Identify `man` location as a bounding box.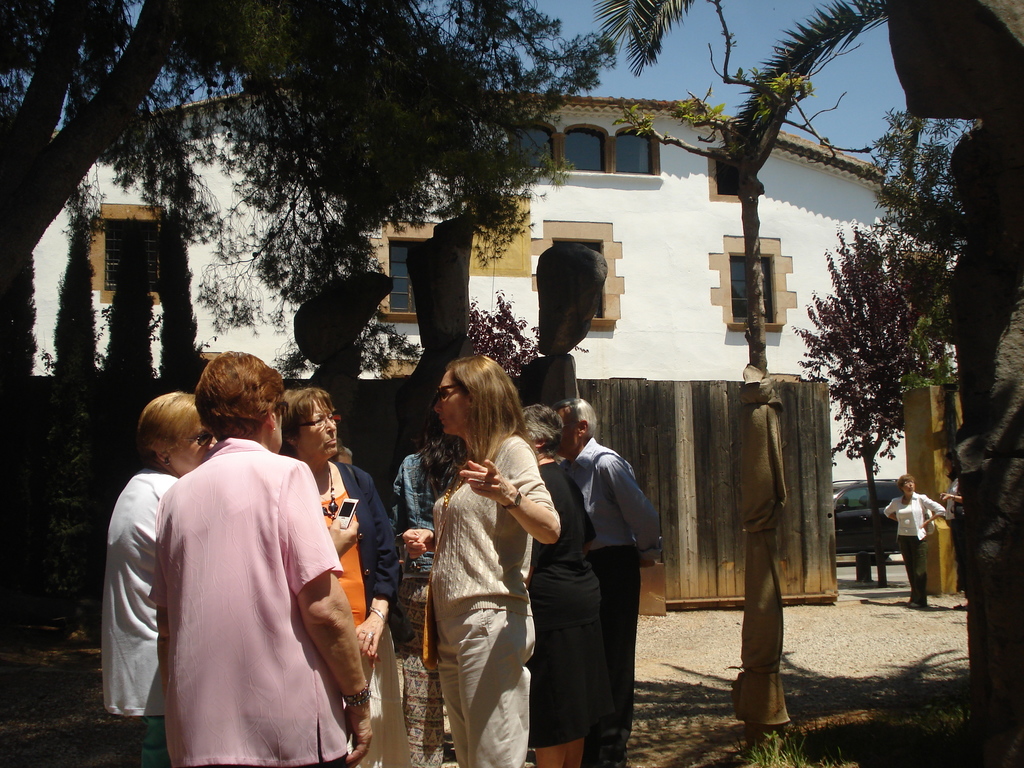
(557, 405, 665, 715).
